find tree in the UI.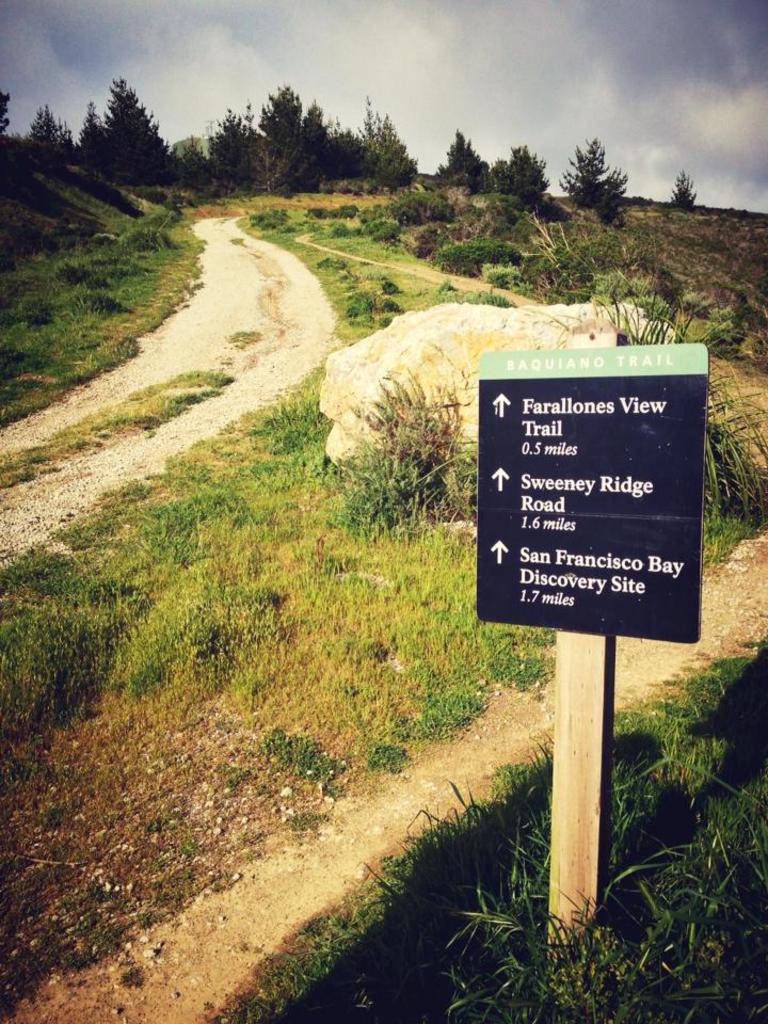
UI element at <box>425,130,494,190</box>.
